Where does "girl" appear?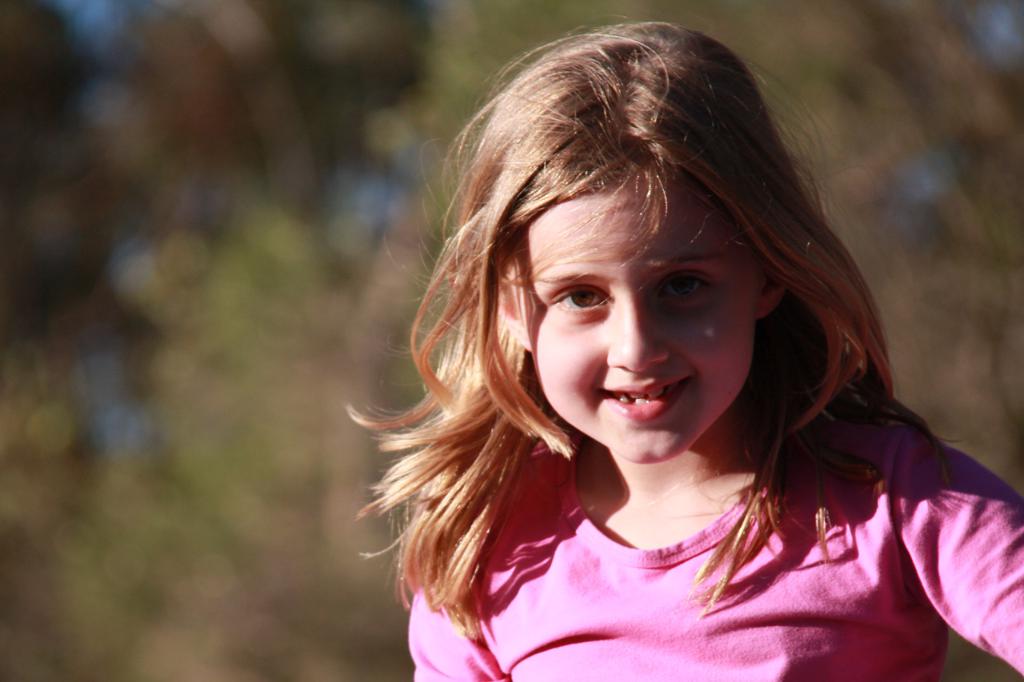
Appears at {"left": 341, "top": 6, "right": 1023, "bottom": 681}.
